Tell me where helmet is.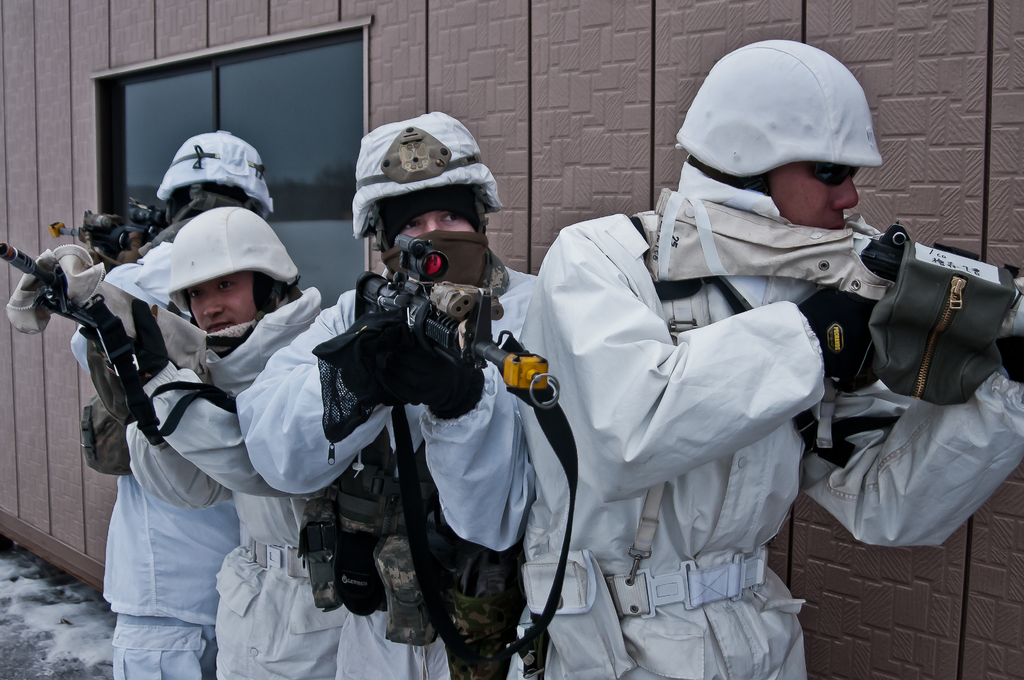
helmet is at x1=159, y1=131, x2=274, y2=217.
